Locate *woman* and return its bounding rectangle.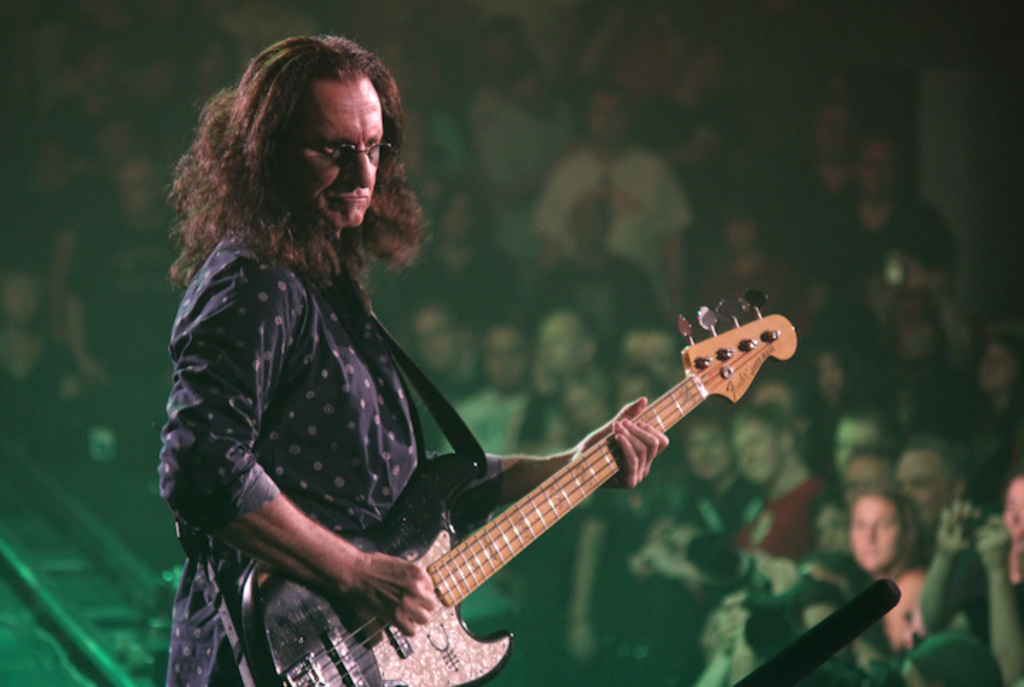
bbox=(846, 488, 933, 651).
